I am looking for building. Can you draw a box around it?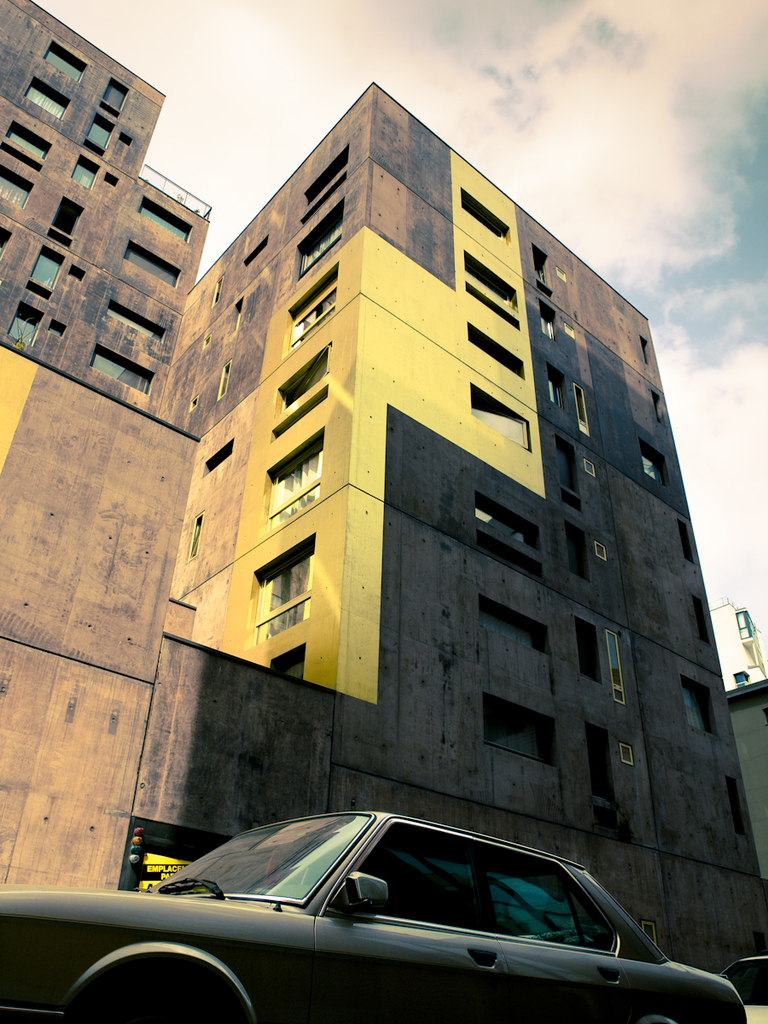
Sure, the bounding box is [0,0,760,969].
